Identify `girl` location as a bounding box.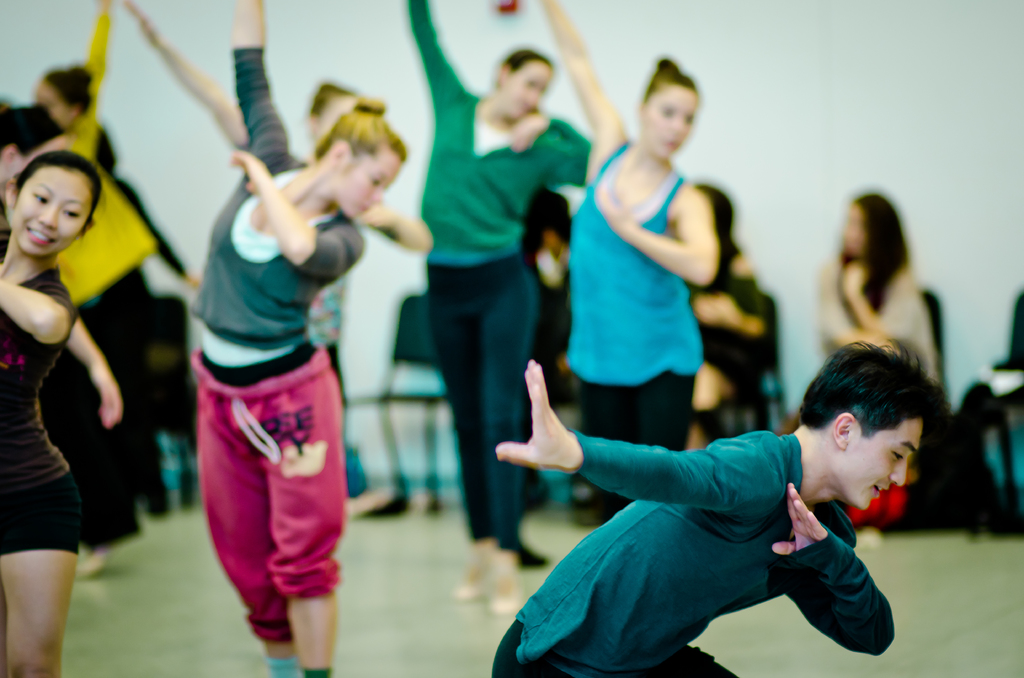
0, 156, 105, 677.
